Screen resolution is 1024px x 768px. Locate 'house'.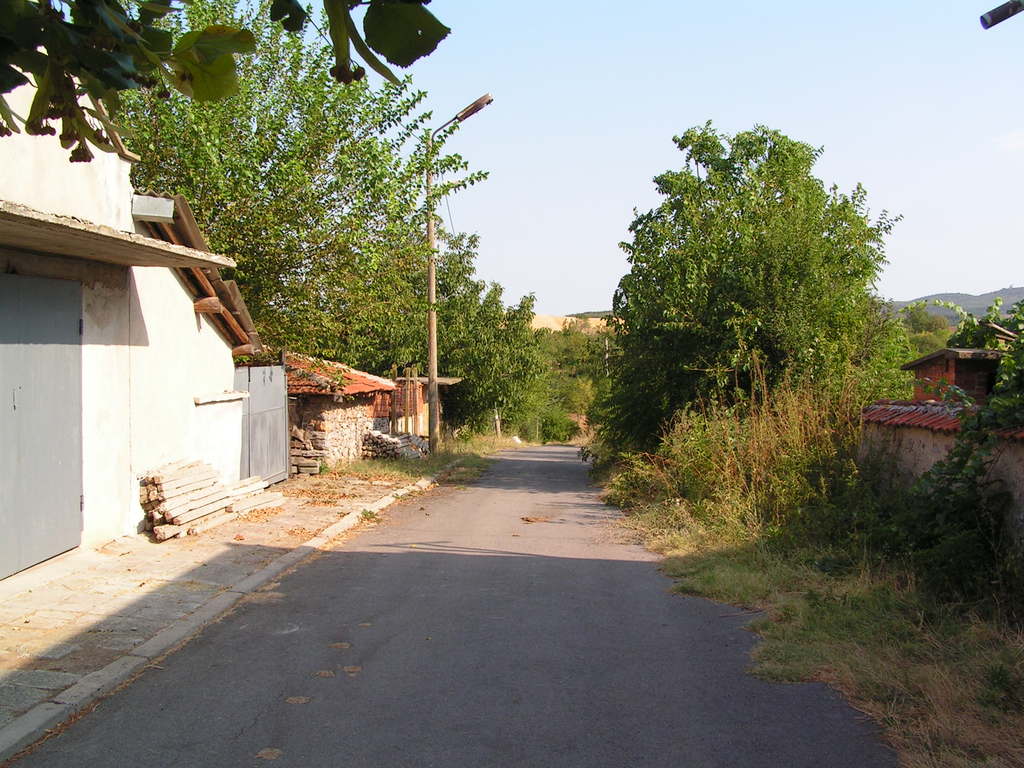
rect(0, 136, 357, 564).
